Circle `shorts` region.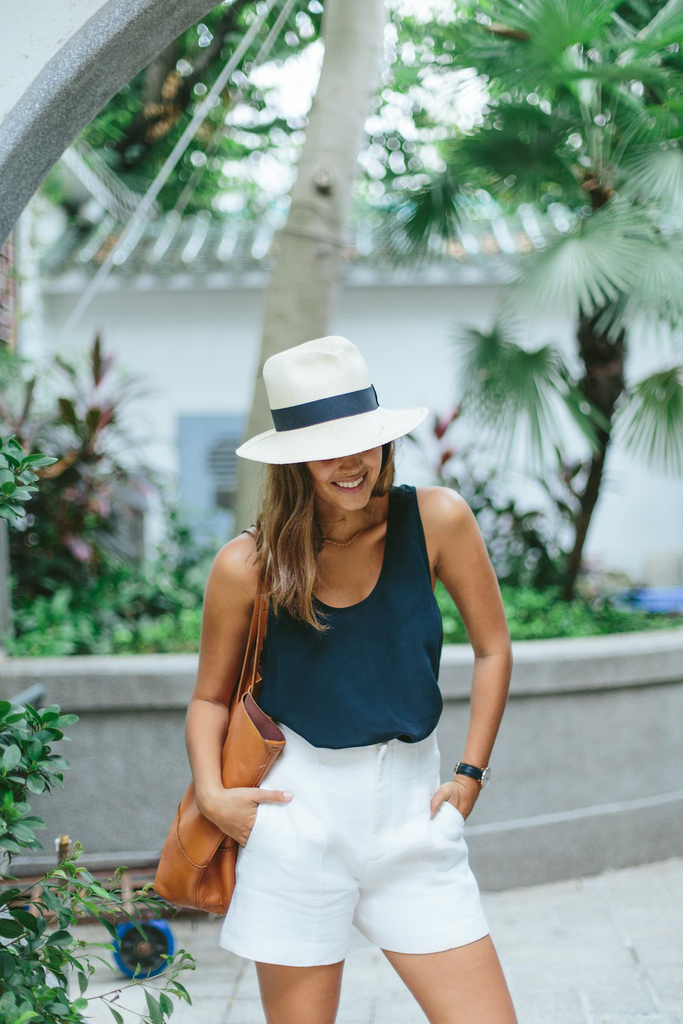
Region: left=225, top=717, right=488, bottom=968.
